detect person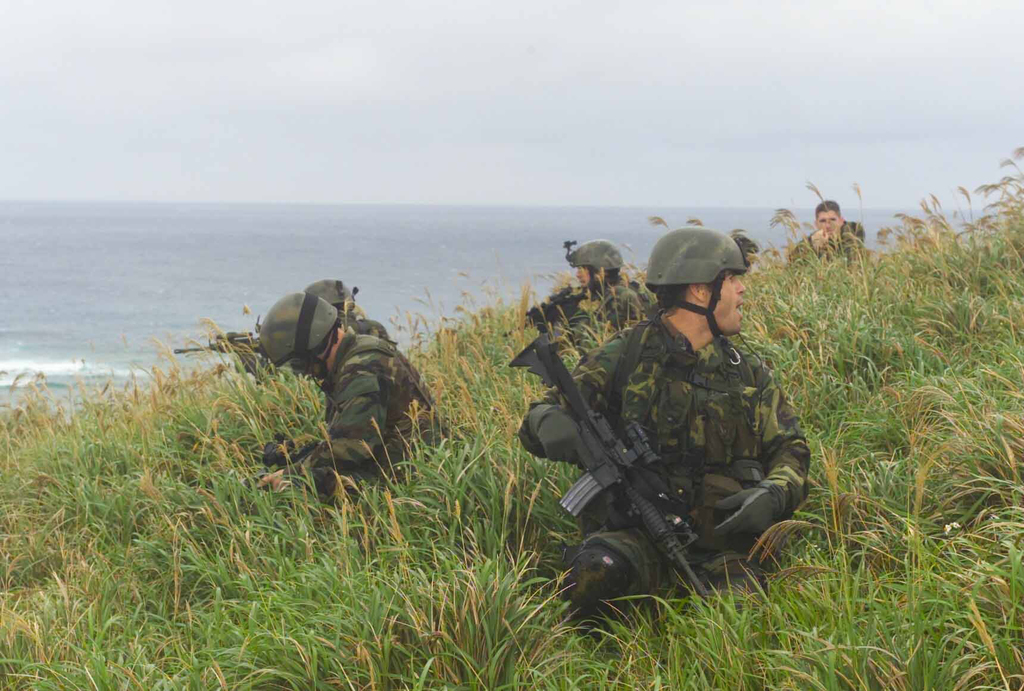
(x1=522, y1=241, x2=662, y2=352)
